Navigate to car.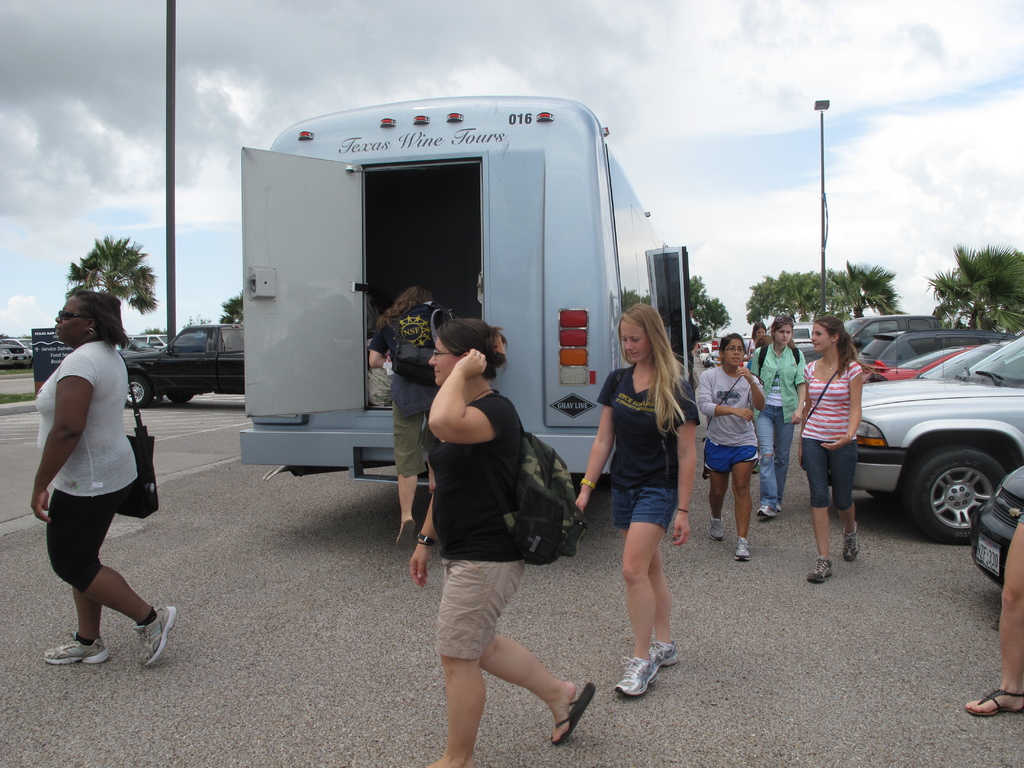
Navigation target: x1=130 y1=330 x2=253 y2=406.
